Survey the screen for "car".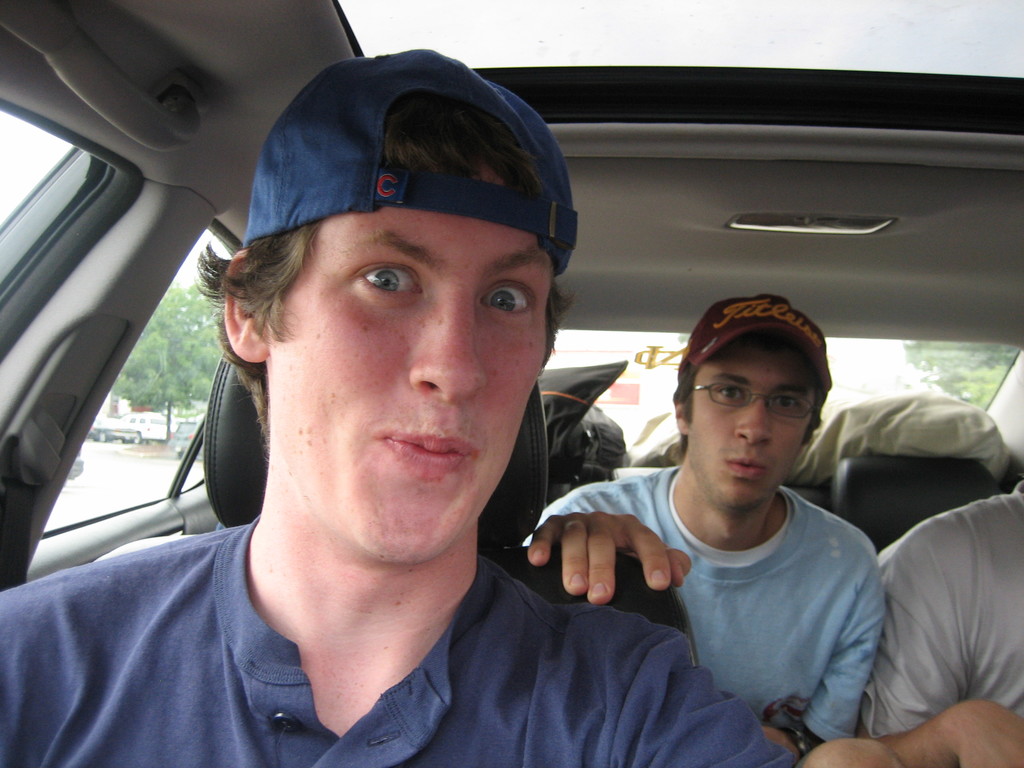
Survey found: Rect(90, 420, 135, 443).
